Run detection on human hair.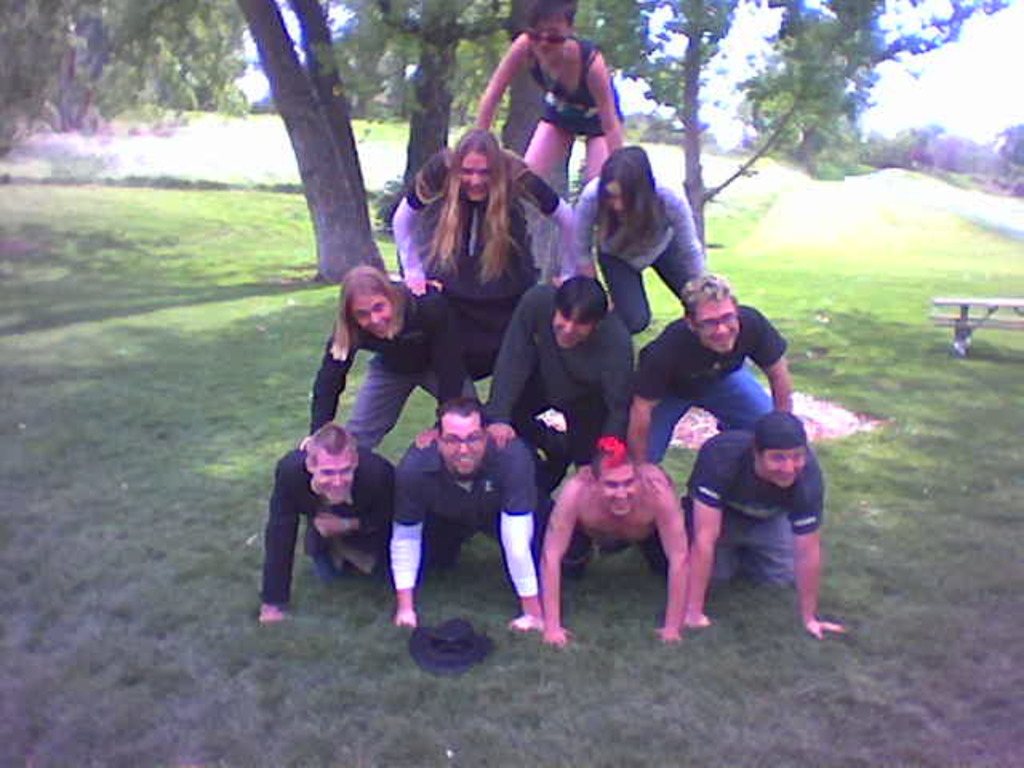
Result: rect(678, 272, 739, 320).
